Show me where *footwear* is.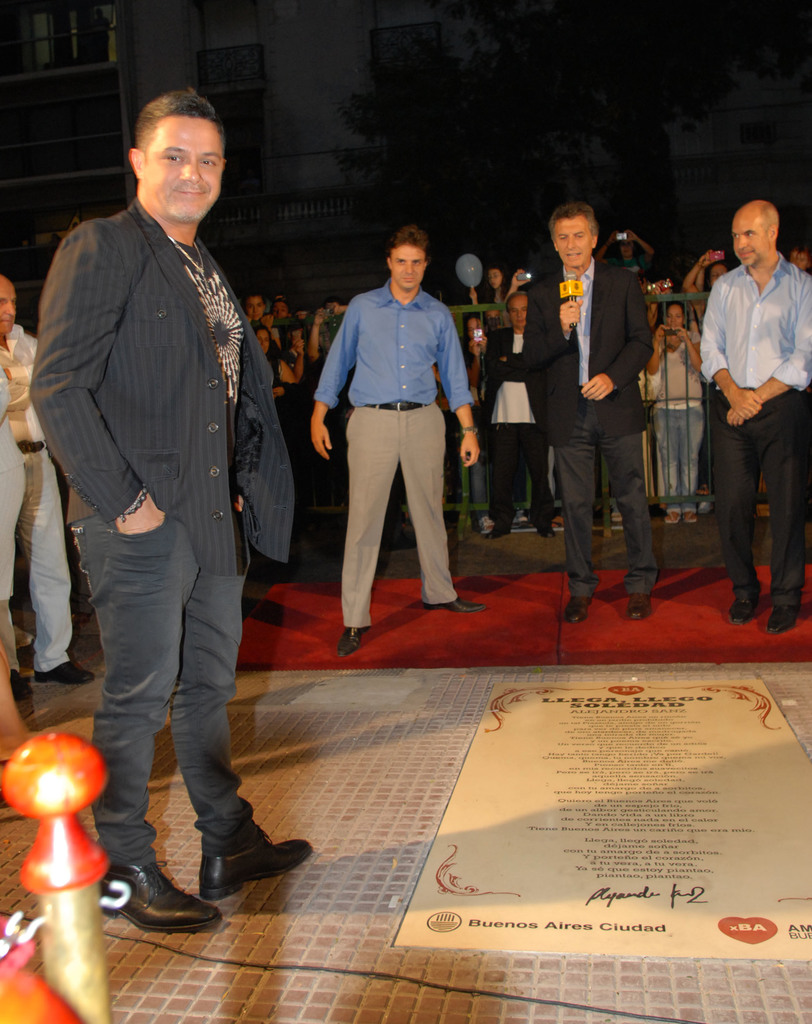
*footwear* is at region(10, 674, 35, 719).
